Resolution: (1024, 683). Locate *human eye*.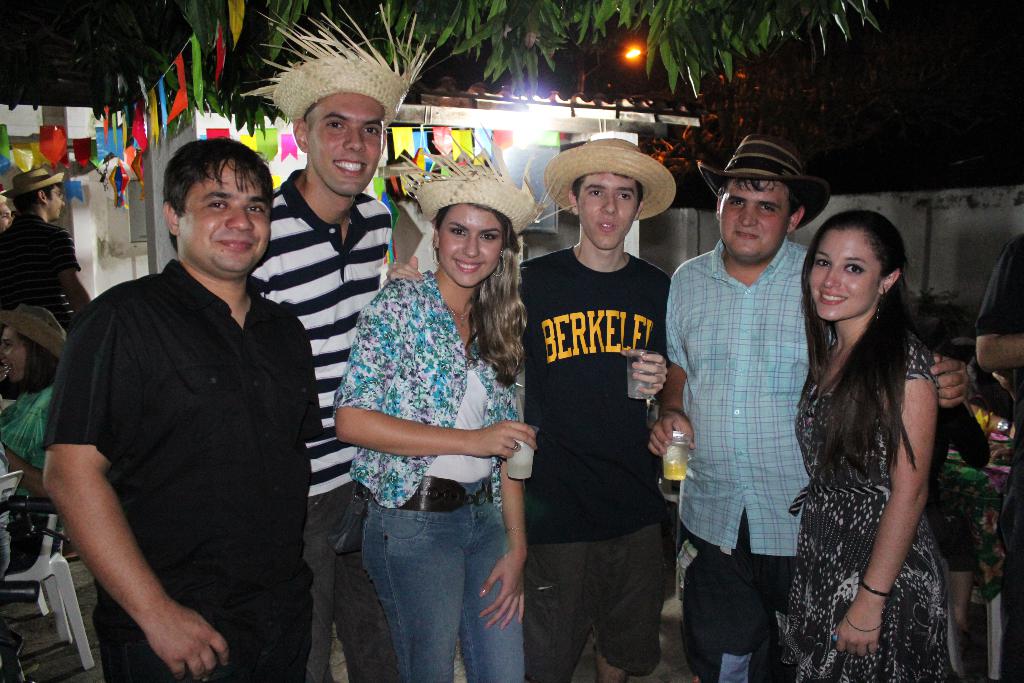
locate(448, 227, 467, 239).
